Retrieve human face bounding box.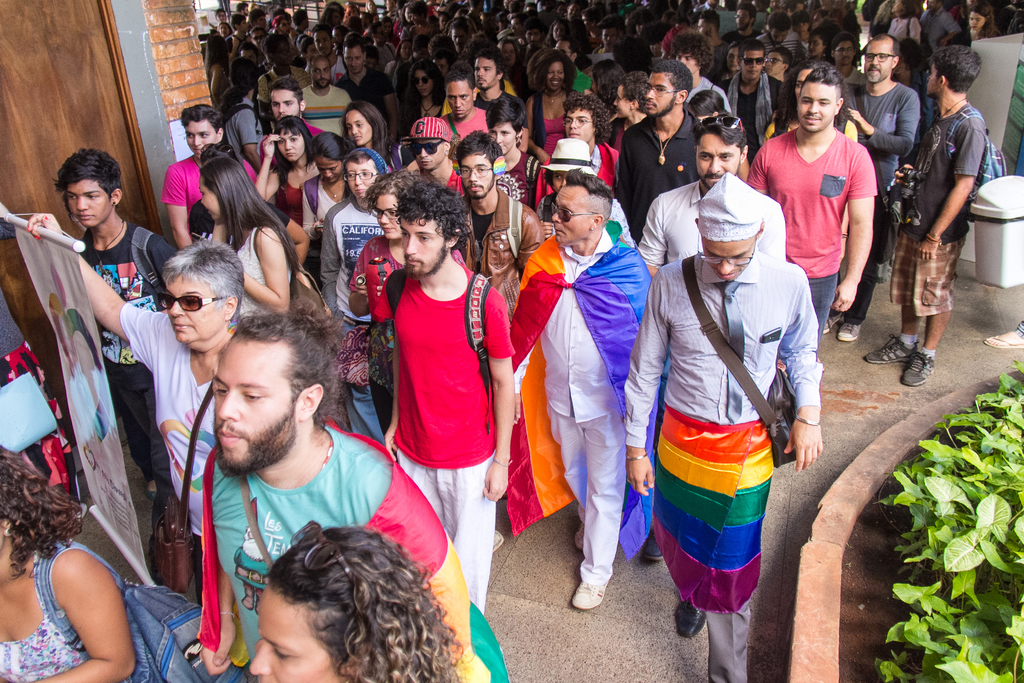
Bounding box: 550:172:568:195.
